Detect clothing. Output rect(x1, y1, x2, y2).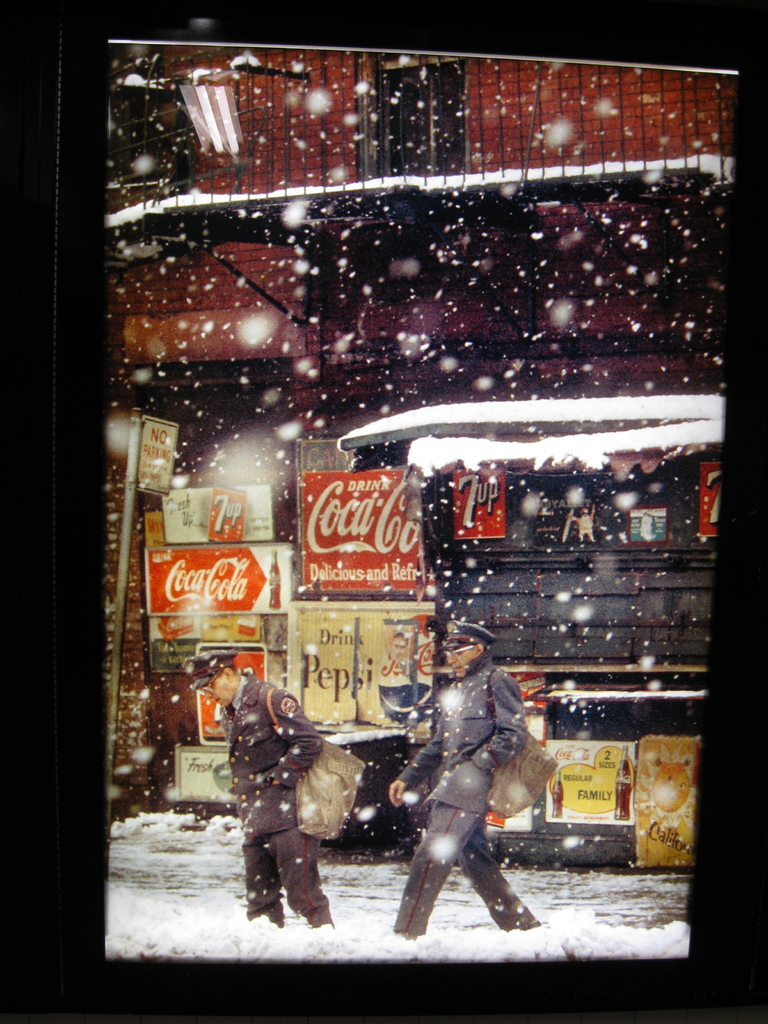
rect(397, 657, 525, 931).
